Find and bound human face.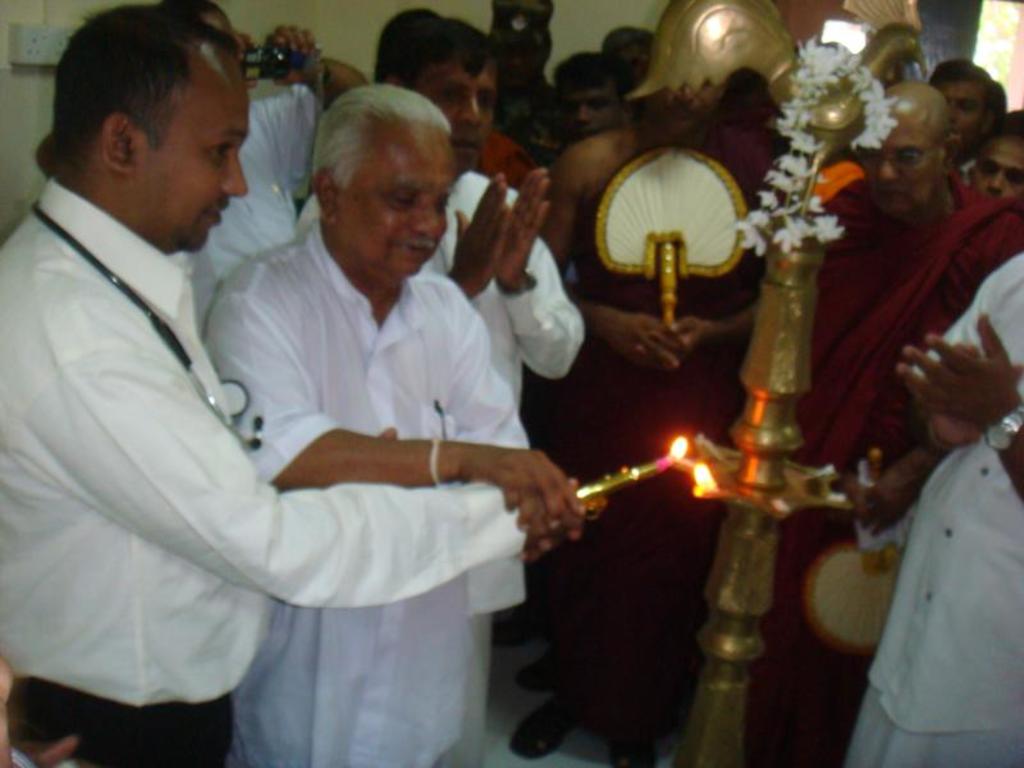
Bound: l=147, t=63, r=250, b=256.
